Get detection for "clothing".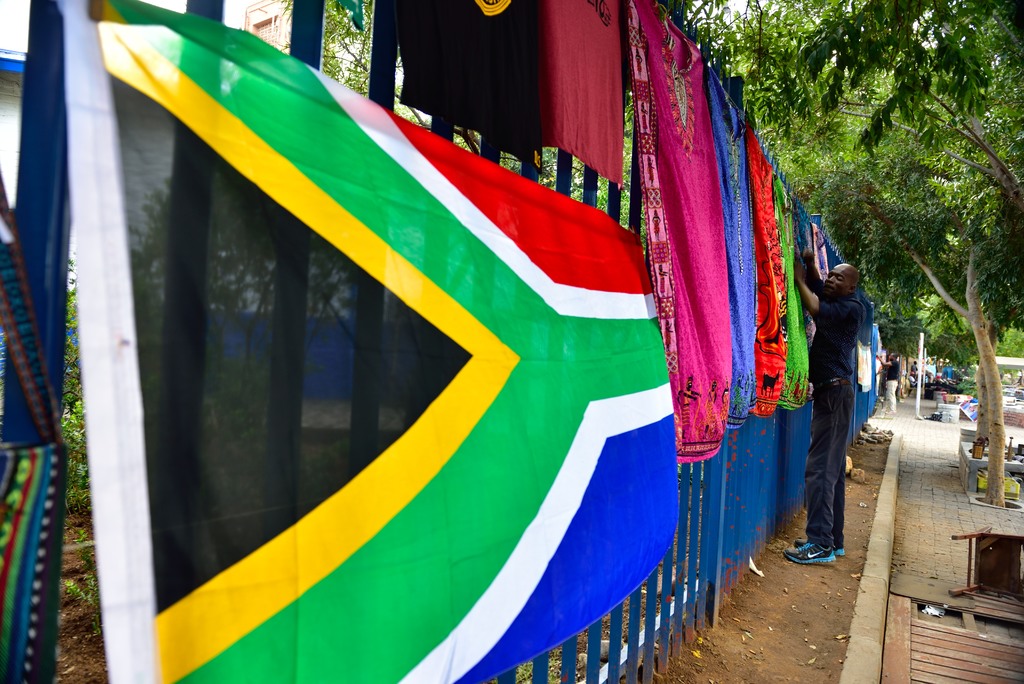
Detection: l=801, t=224, r=886, b=556.
